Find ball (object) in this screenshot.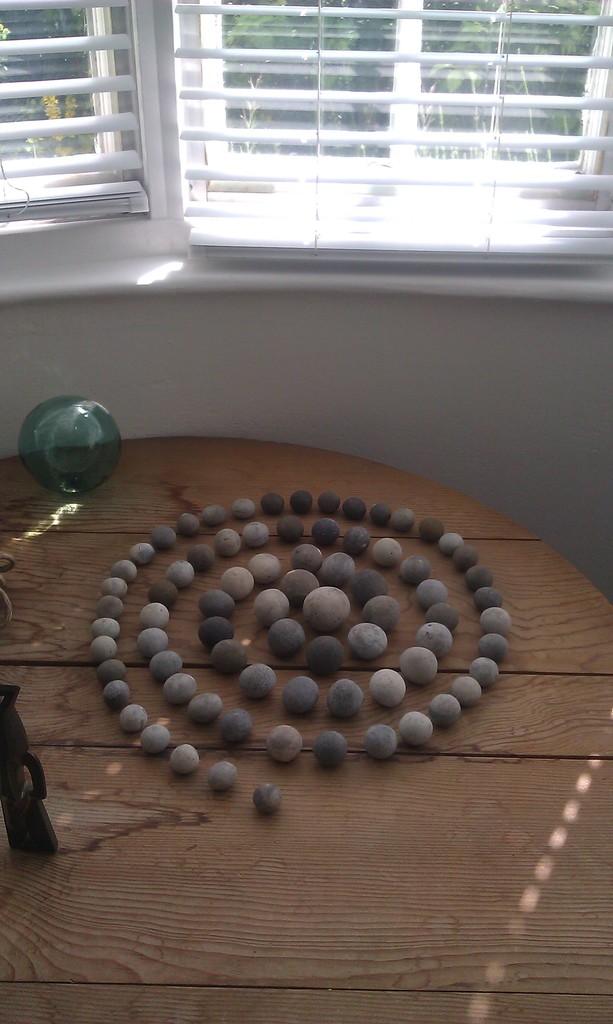
The bounding box for ball (object) is region(115, 705, 150, 735).
